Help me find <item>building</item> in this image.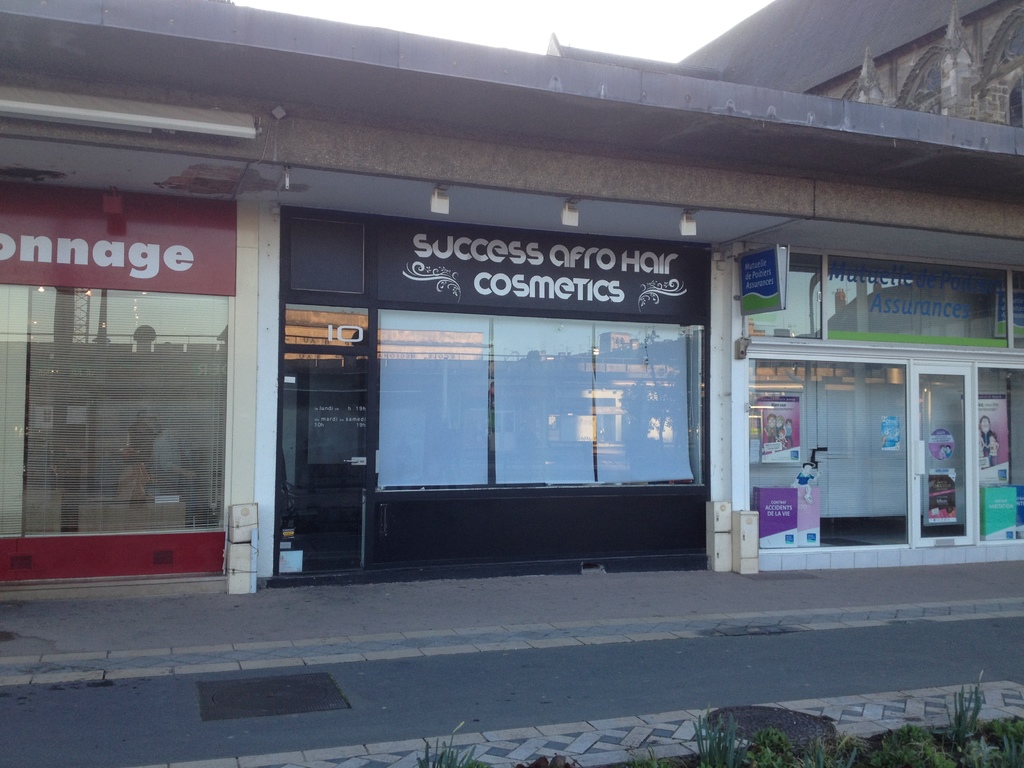
Found it: detection(0, 0, 1023, 590).
